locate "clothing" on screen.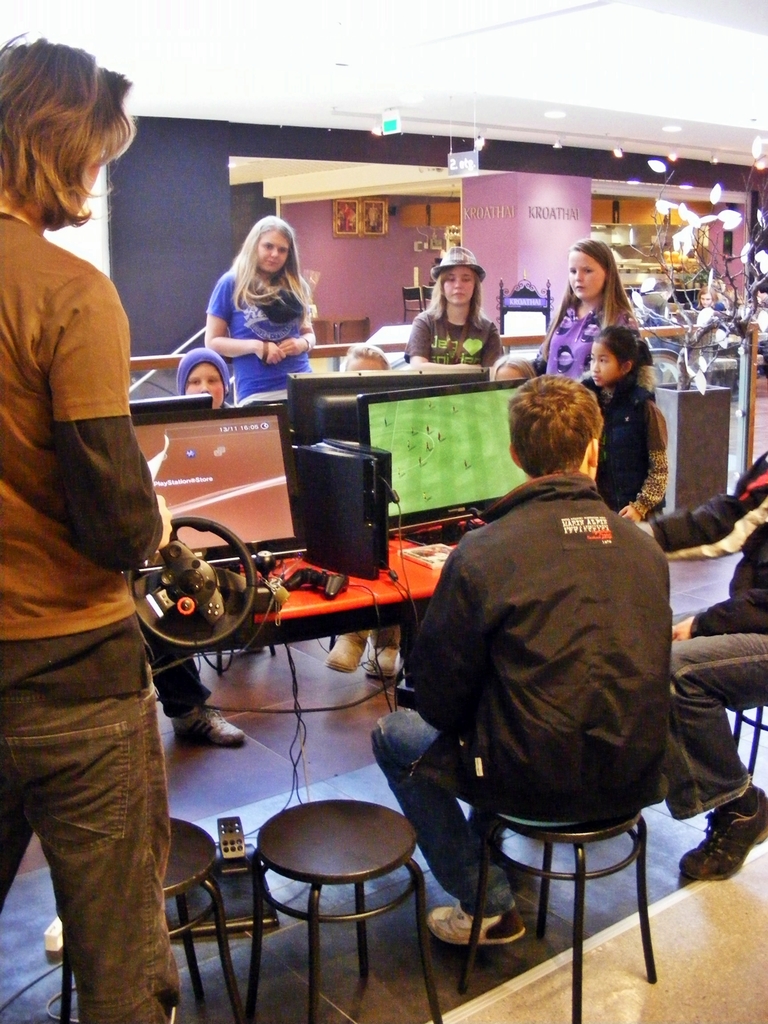
On screen at bbox(206, 276, 311, 402).
